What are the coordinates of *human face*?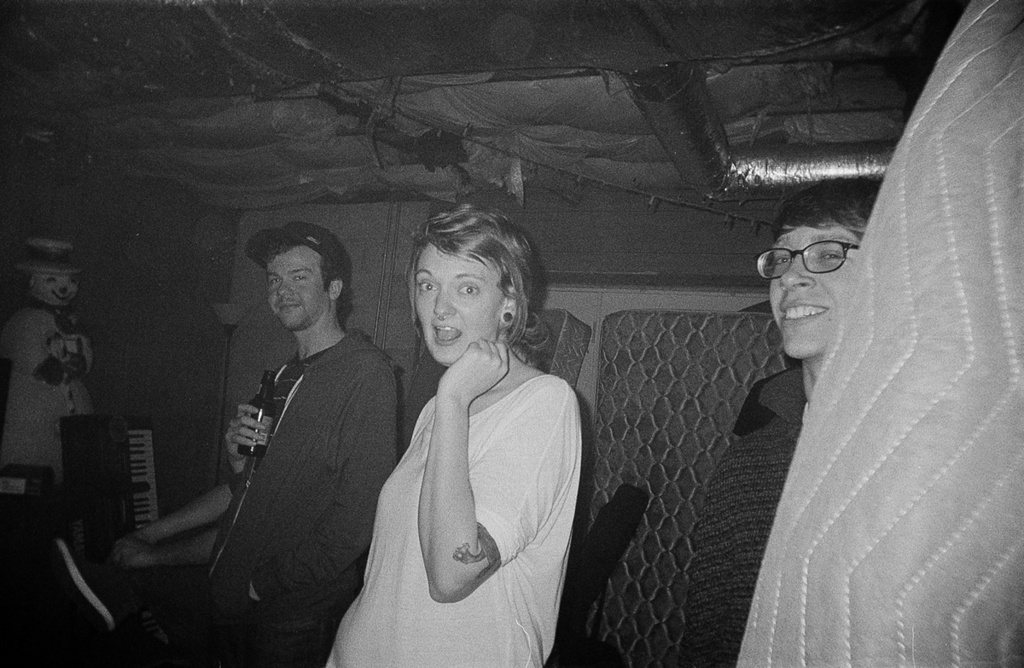
[414, 242, 508, 365].
